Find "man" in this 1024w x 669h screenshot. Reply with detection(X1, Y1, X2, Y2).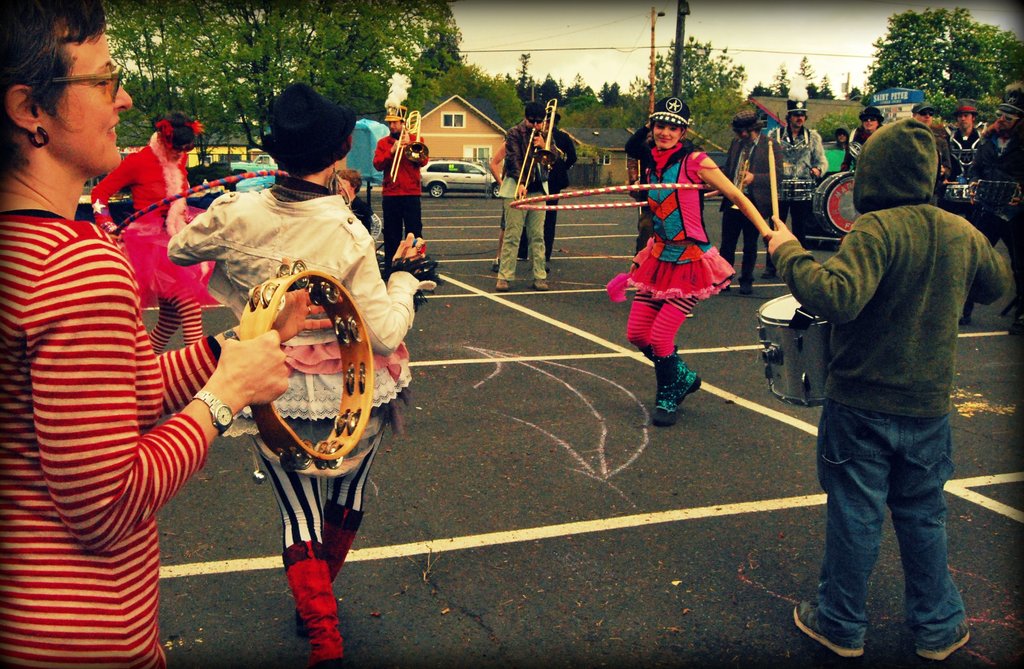
detection(943, 101, 991, 208).
